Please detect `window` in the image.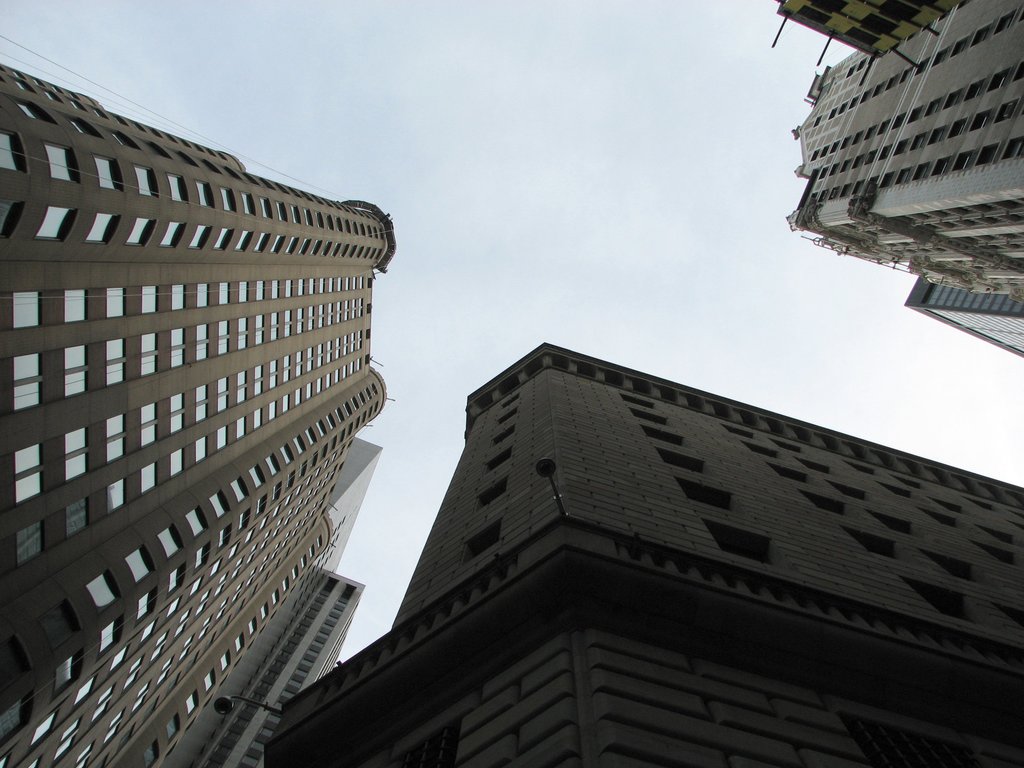
rect(253, 313, 266, 345).
